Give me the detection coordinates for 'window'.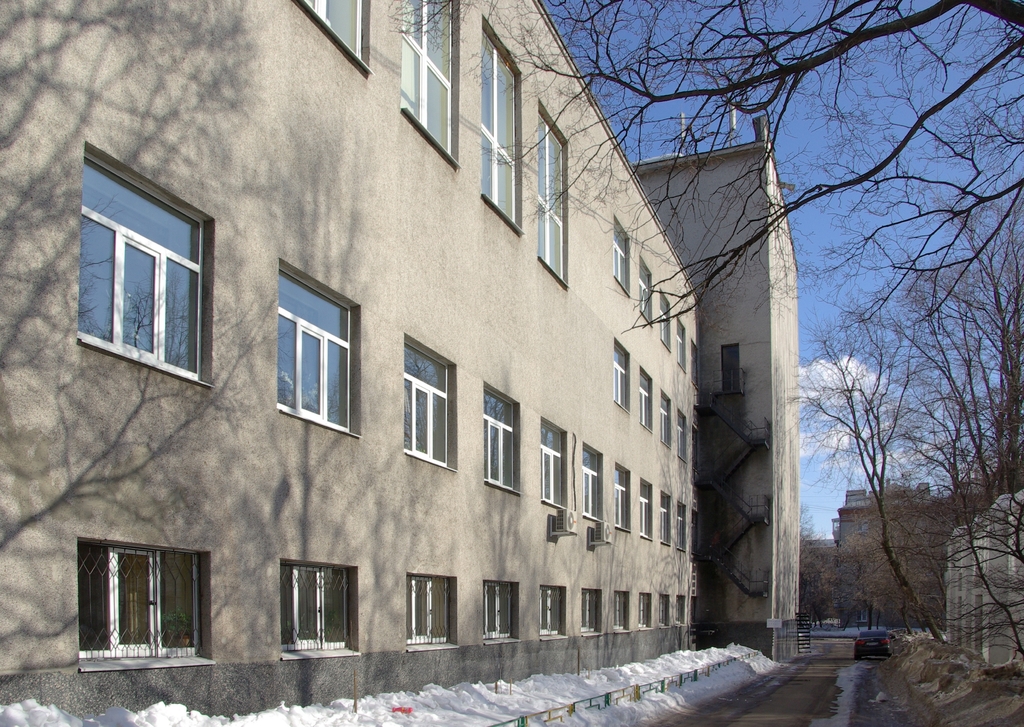
539 422 565 511.
